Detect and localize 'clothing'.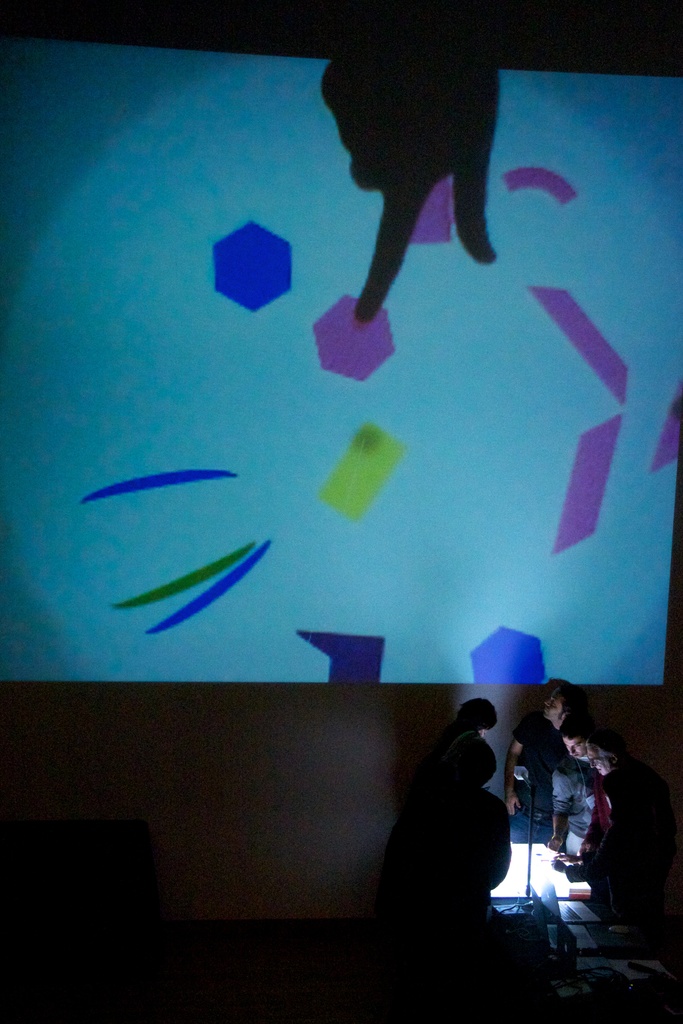
Localized at {"x1": 541, "y1": 762, "x2": 595, "y2": 851}.
